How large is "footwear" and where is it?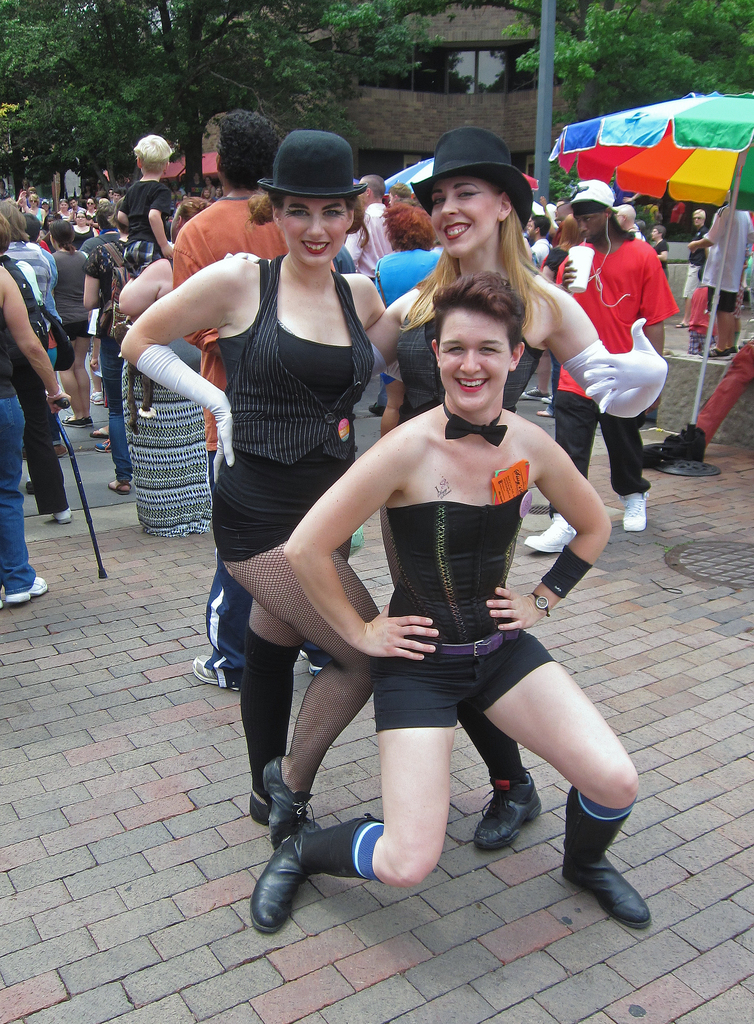
Bounding box: x1=475 y1=767 x2=542 y2=848.
